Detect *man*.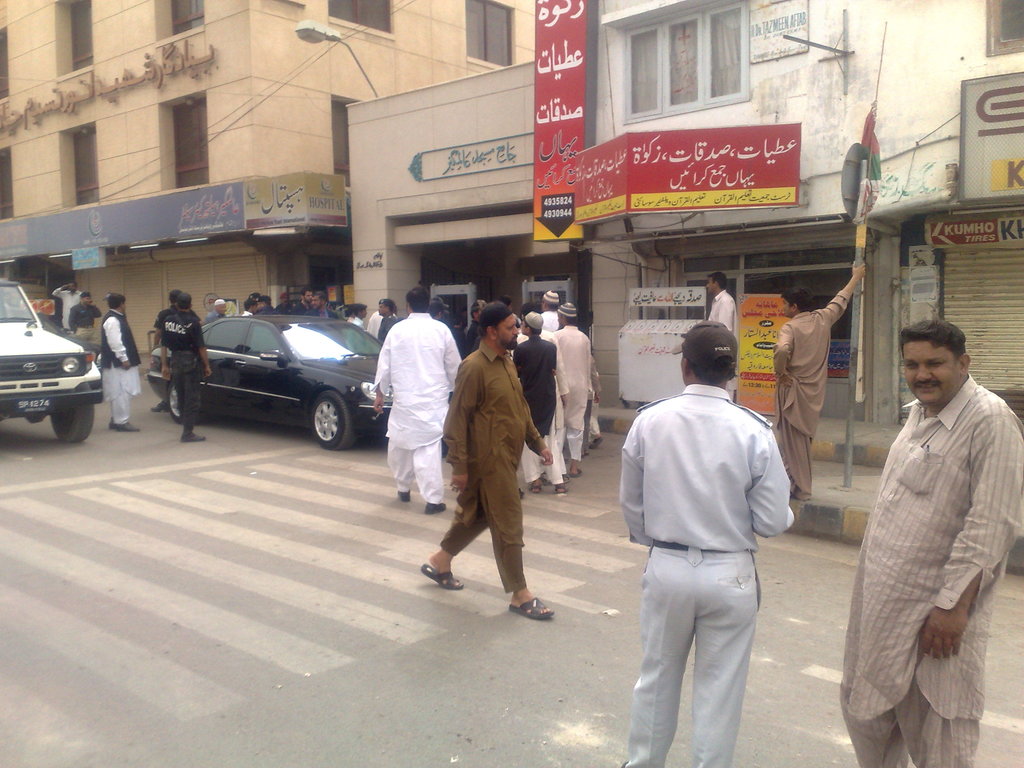
Detected at pyautogui.locateOnScreen(833, 314, 1023, 767).
